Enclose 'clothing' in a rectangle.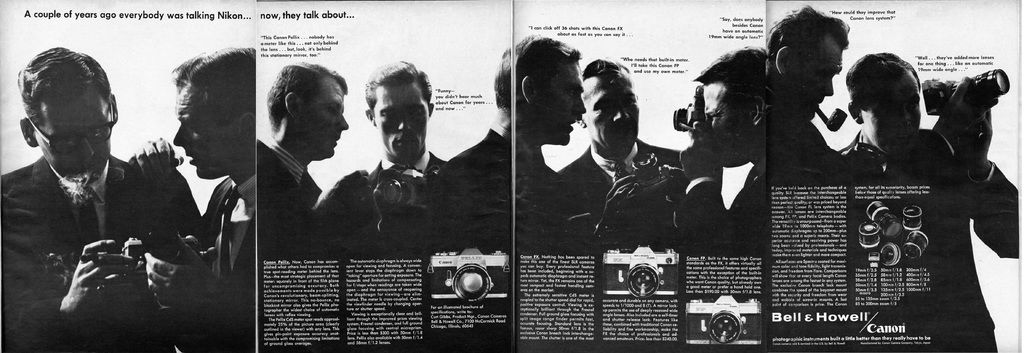
crop(690, 150, 774, 251).
